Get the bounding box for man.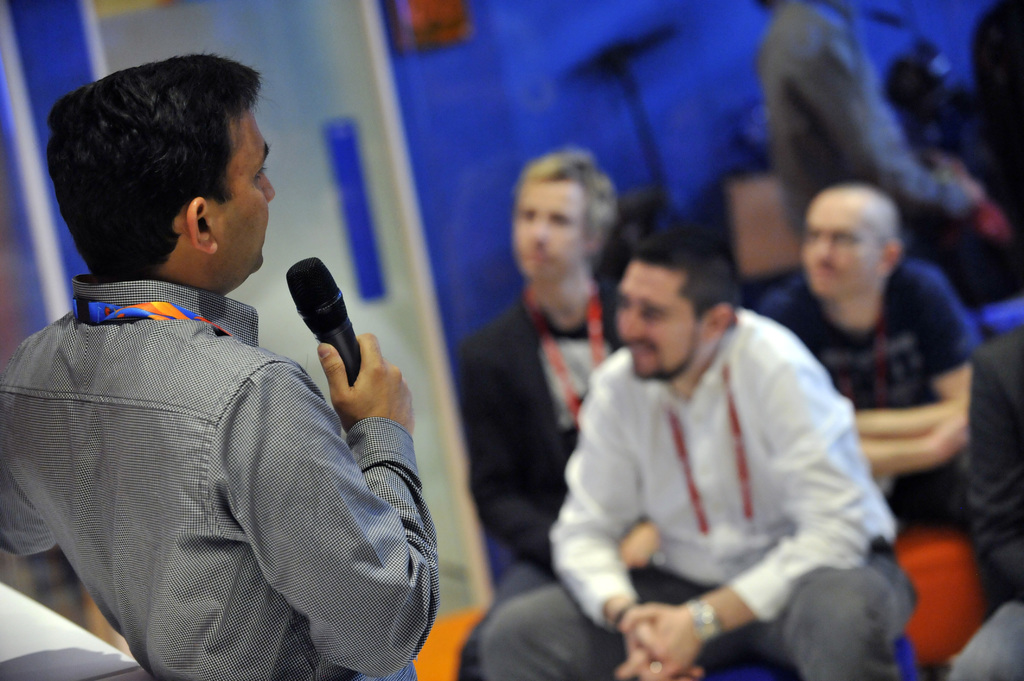
<region>764, 0, 1011, 250</region>.
